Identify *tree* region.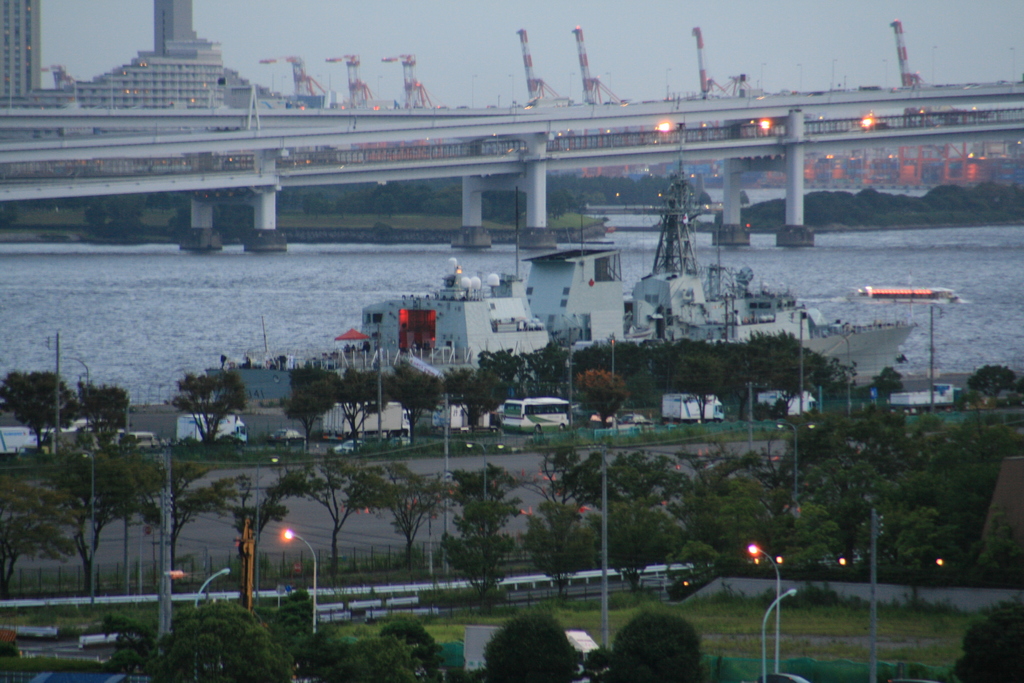
Region: x1=442 y1=369 x2=493 y2=436.
